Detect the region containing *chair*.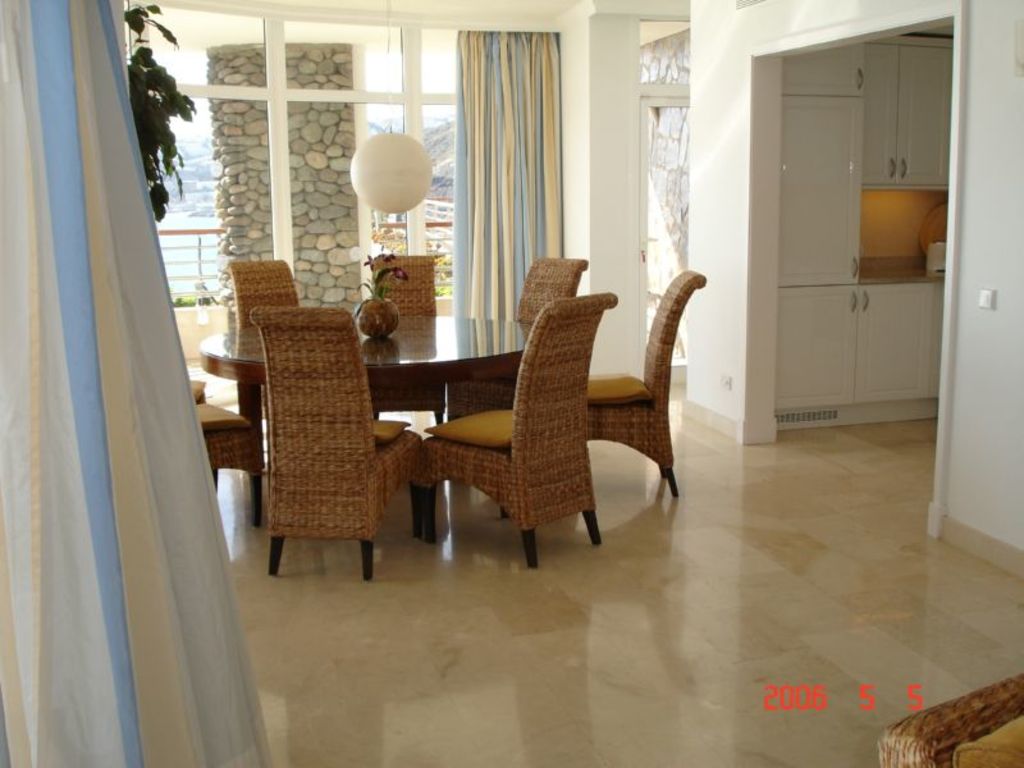
[371, 252, 439, 426].
